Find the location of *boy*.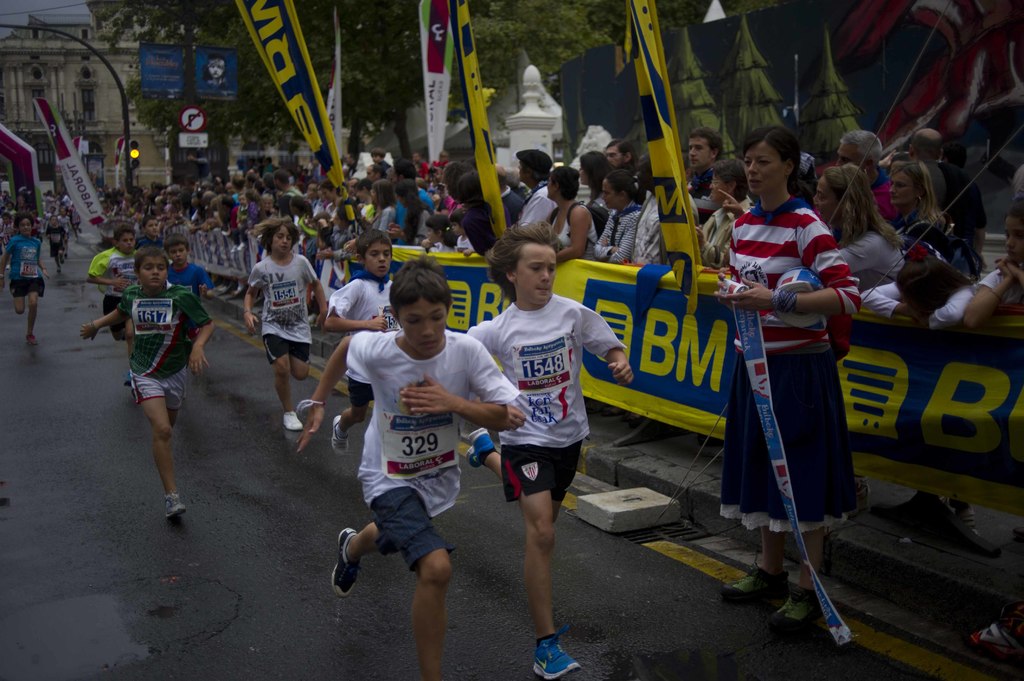
Location: (52, 220, 69, 273).
